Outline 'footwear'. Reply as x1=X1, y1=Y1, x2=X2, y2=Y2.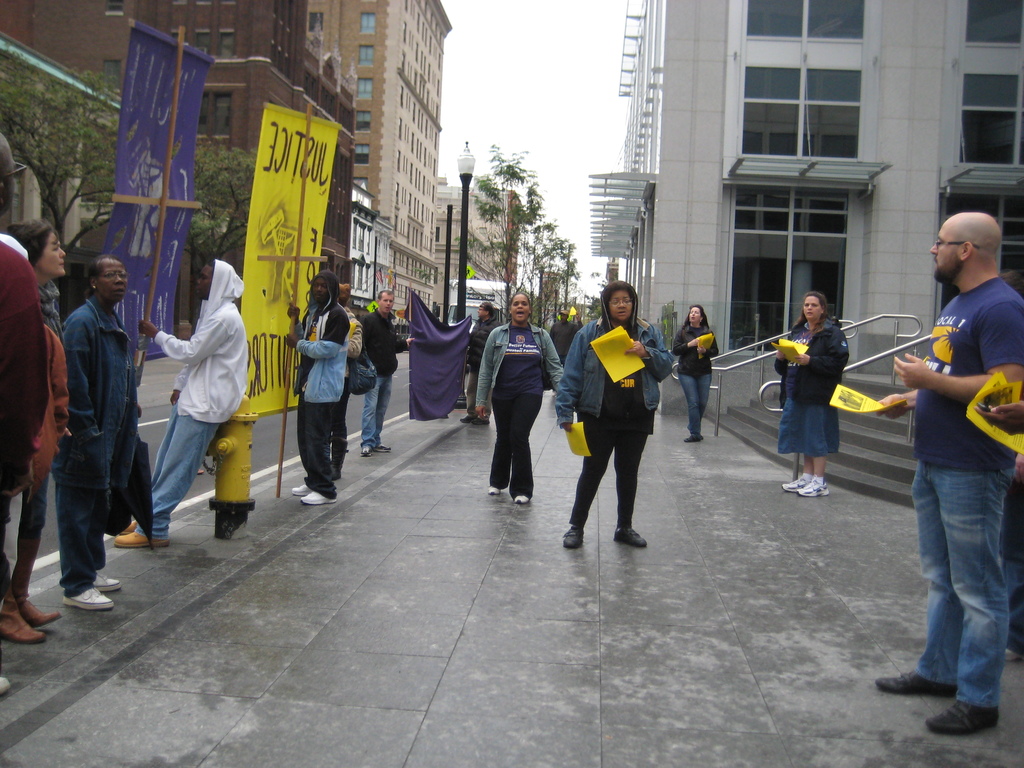
x1=358, y1=444, x2=372, y2=455.
